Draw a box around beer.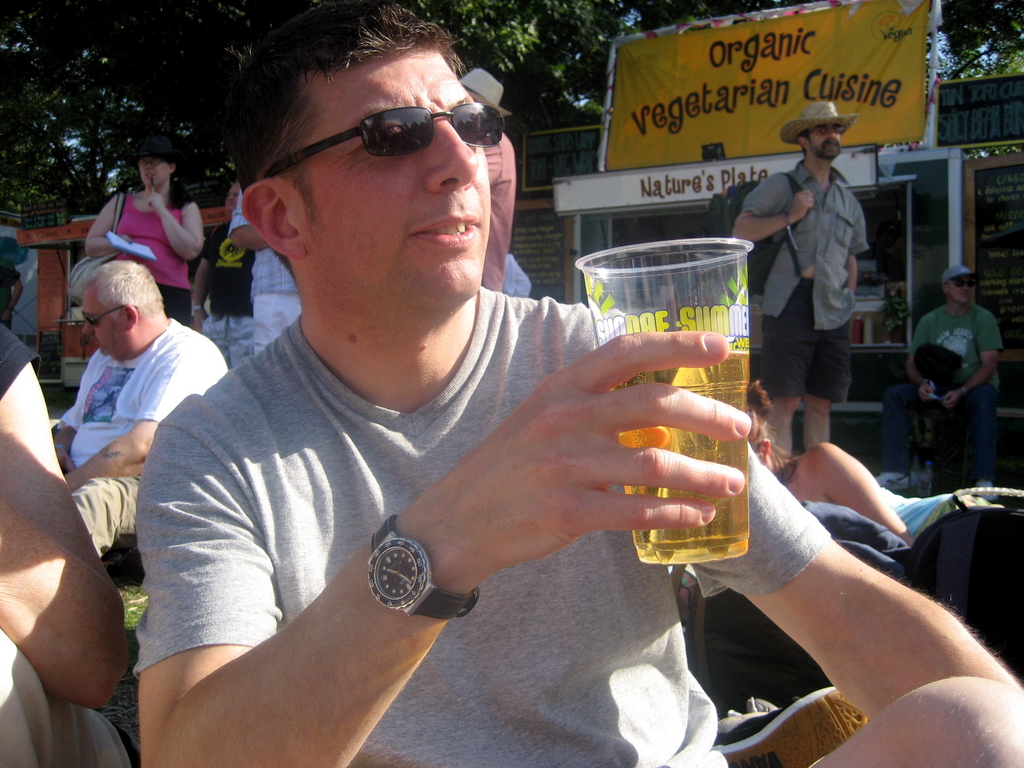
bbox=[597, 340, 749, 560].
